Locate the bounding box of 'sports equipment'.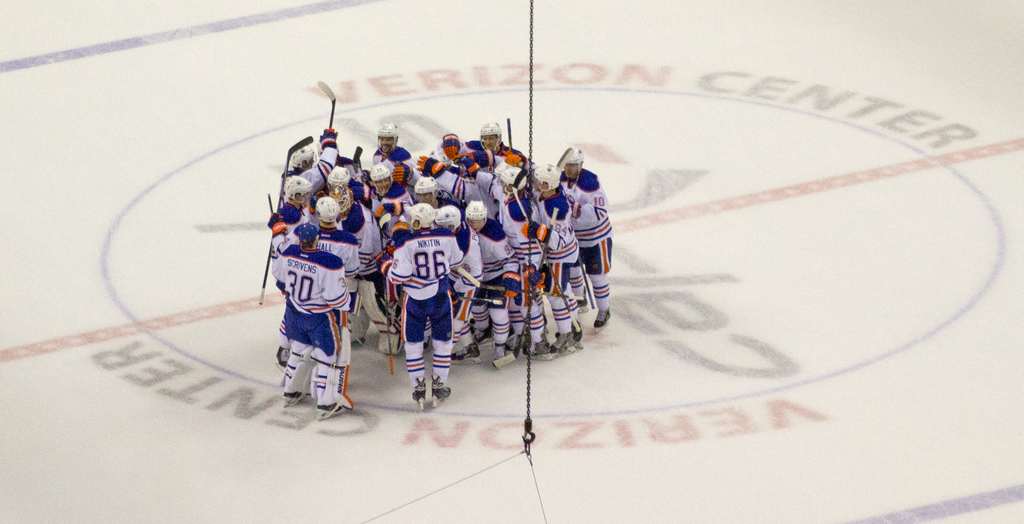
Bounding box: <region>326, 164, 351, 190</region>.
